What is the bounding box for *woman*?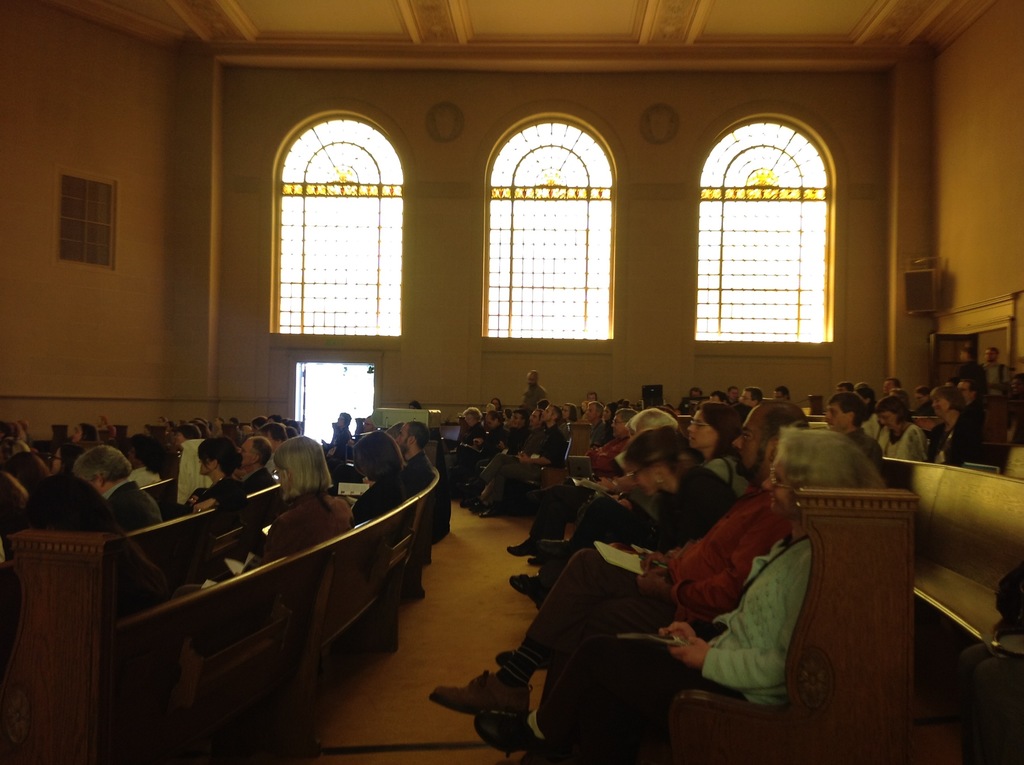
474:426:883:764.
